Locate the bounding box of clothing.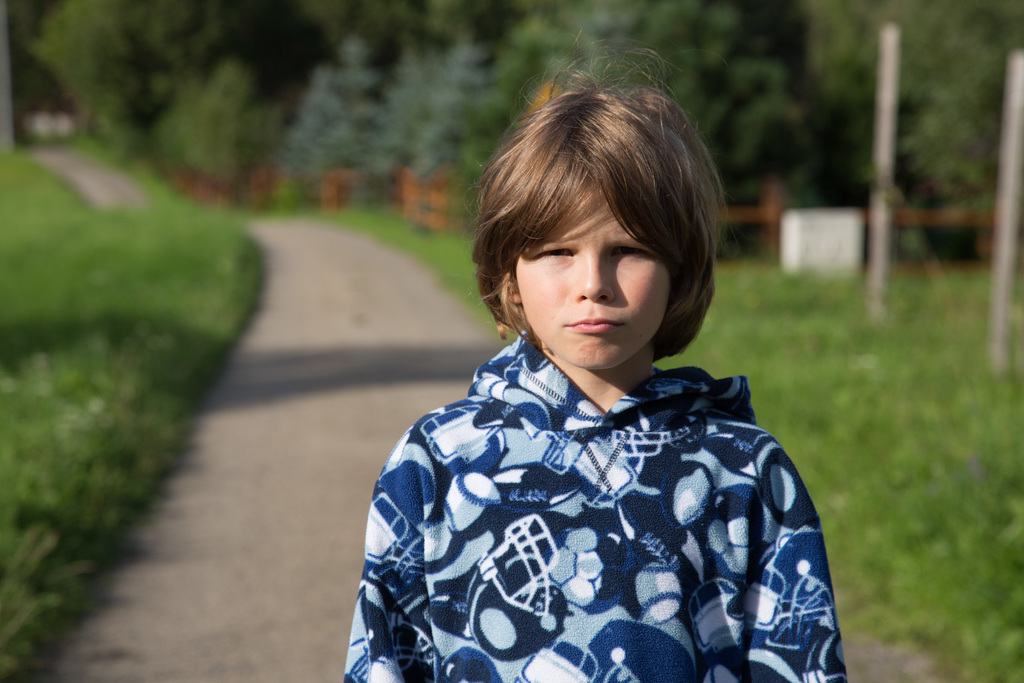
Bounding box: (left=342, top=331, right=851, bottom=682).
